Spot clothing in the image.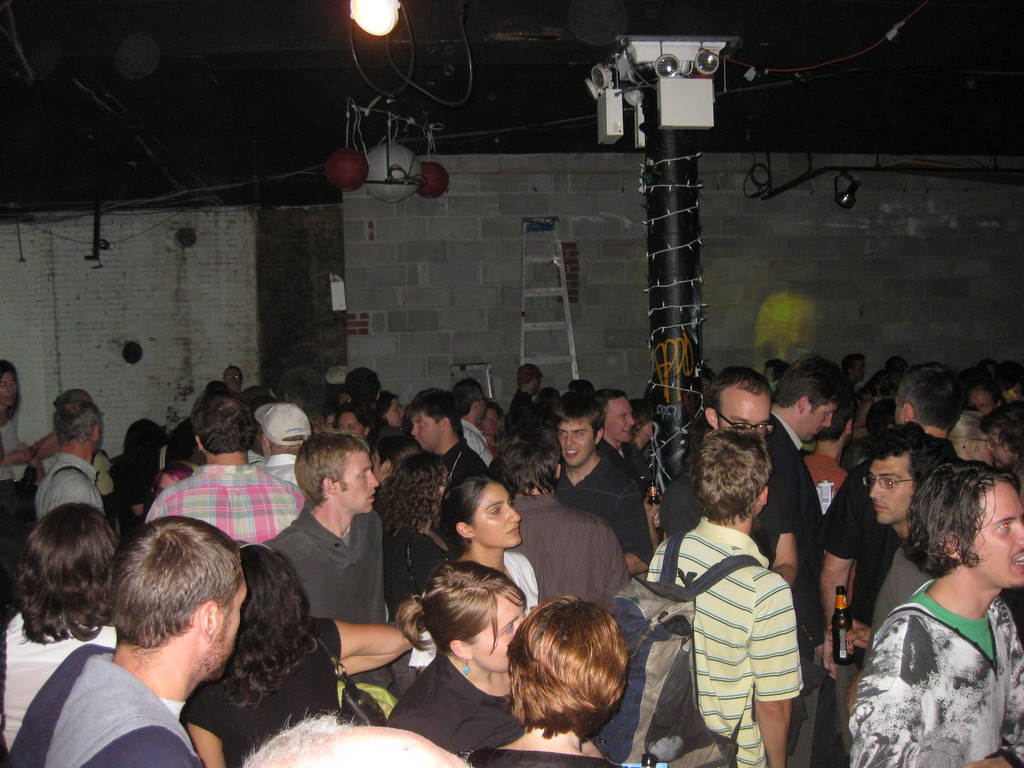
clothing found at [31,446,110,516].
